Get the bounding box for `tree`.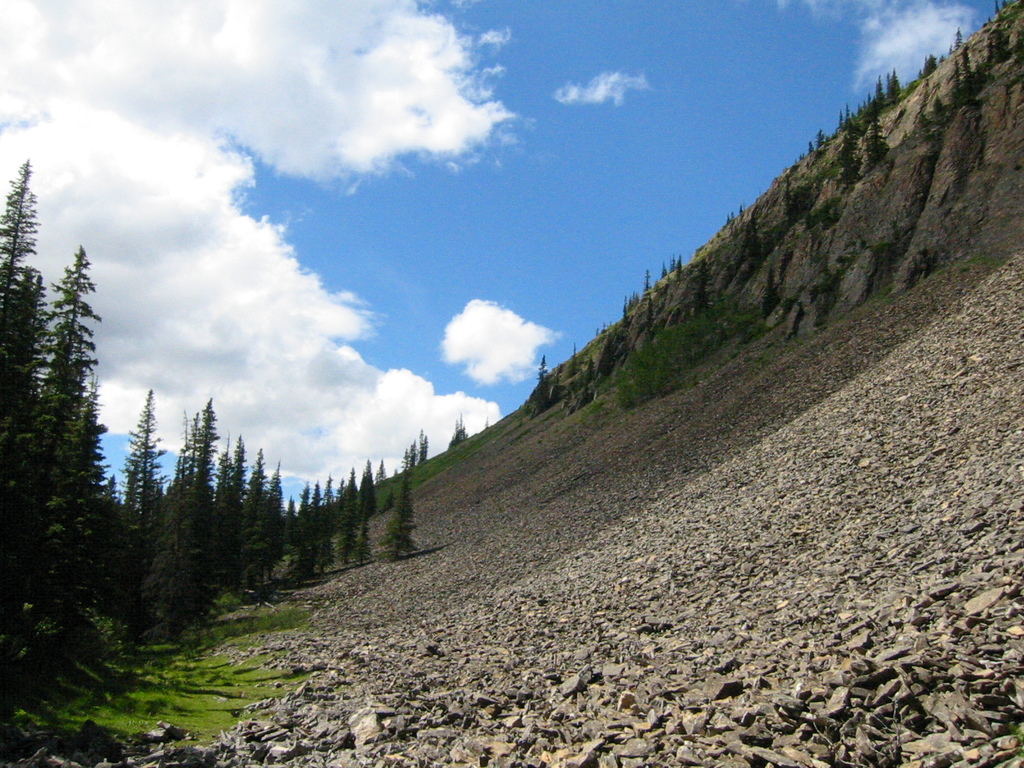
pyautogui.locateOnScreen(948, 67, 986, 106).
